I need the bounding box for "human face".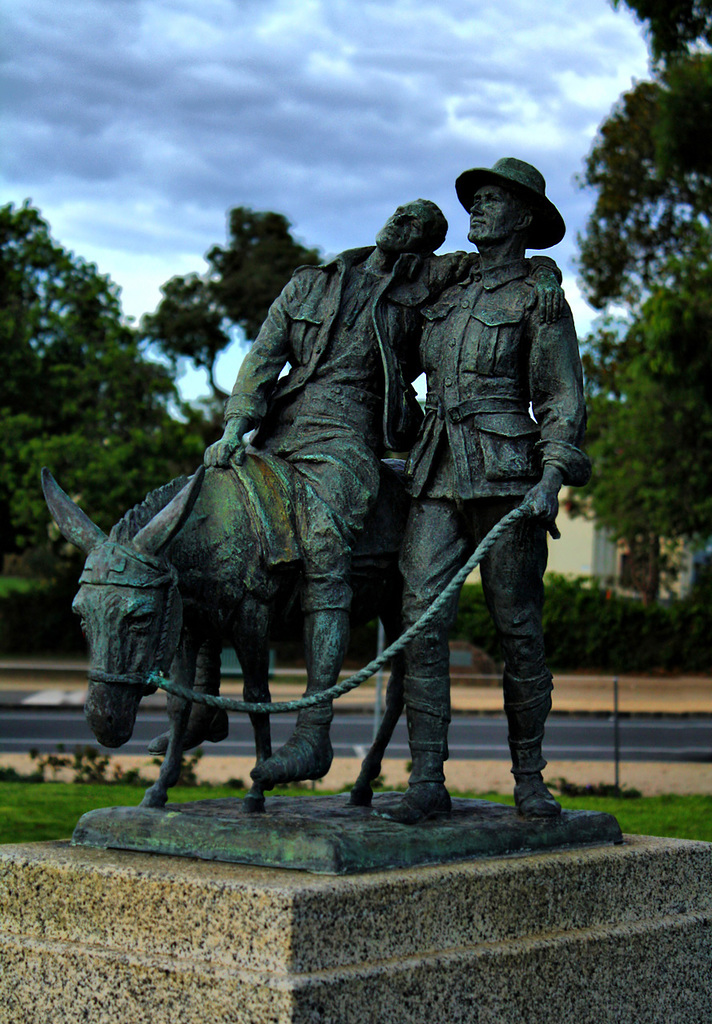
Here it is: [376,200,429,256].
